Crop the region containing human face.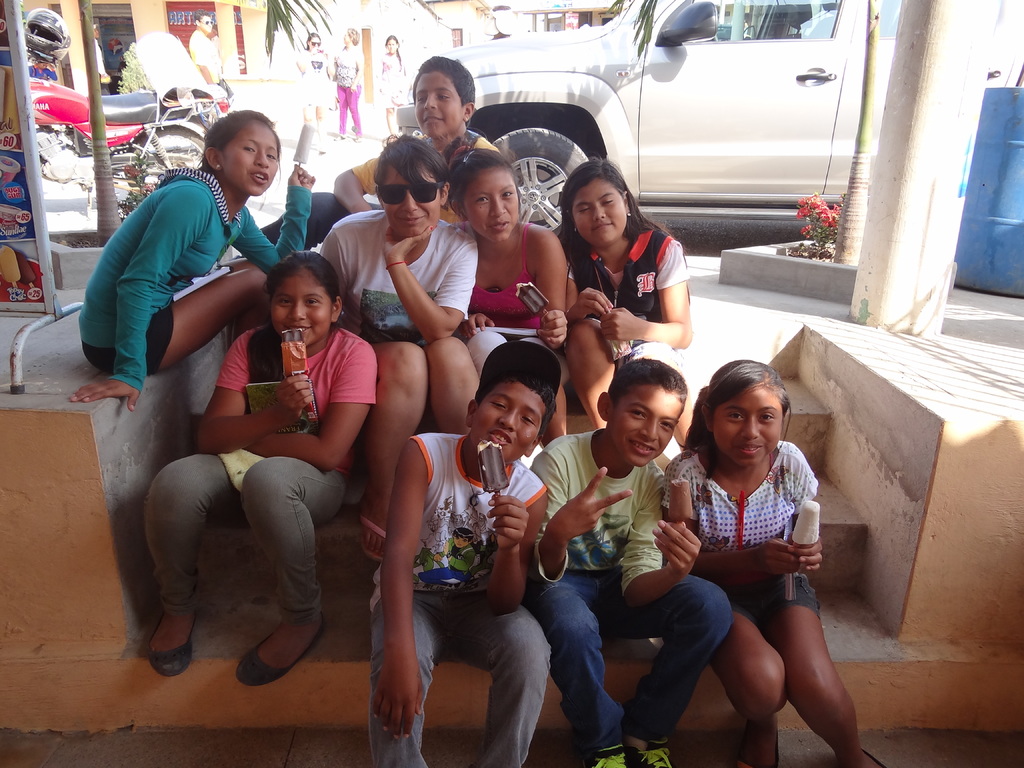
Crop region: Rect(610, 387, 683, 467).
